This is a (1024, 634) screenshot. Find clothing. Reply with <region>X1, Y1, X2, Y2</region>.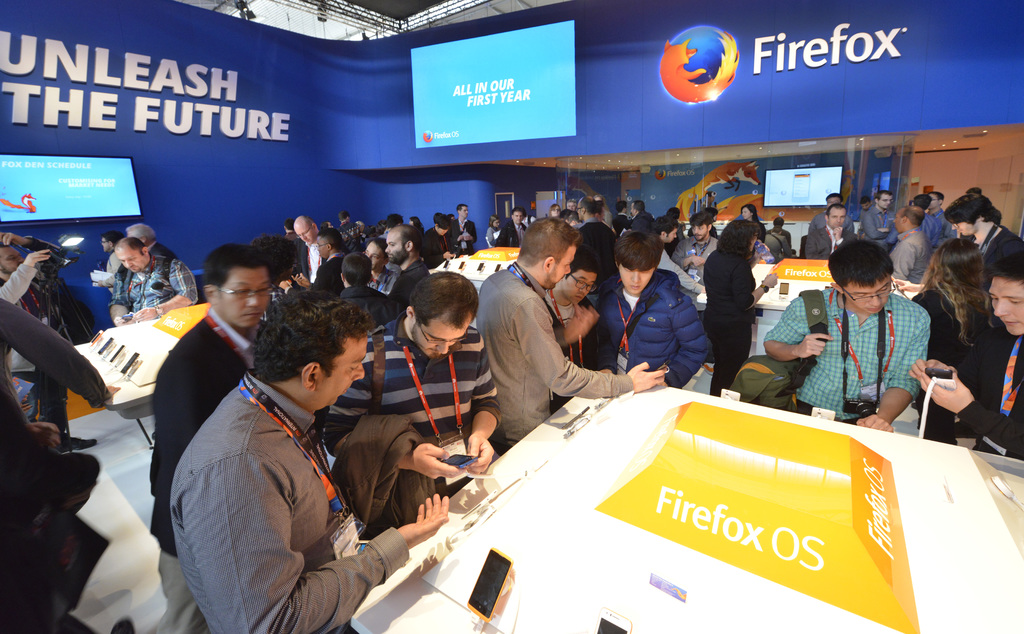
<region>888, 227, 932, 298</region>.
